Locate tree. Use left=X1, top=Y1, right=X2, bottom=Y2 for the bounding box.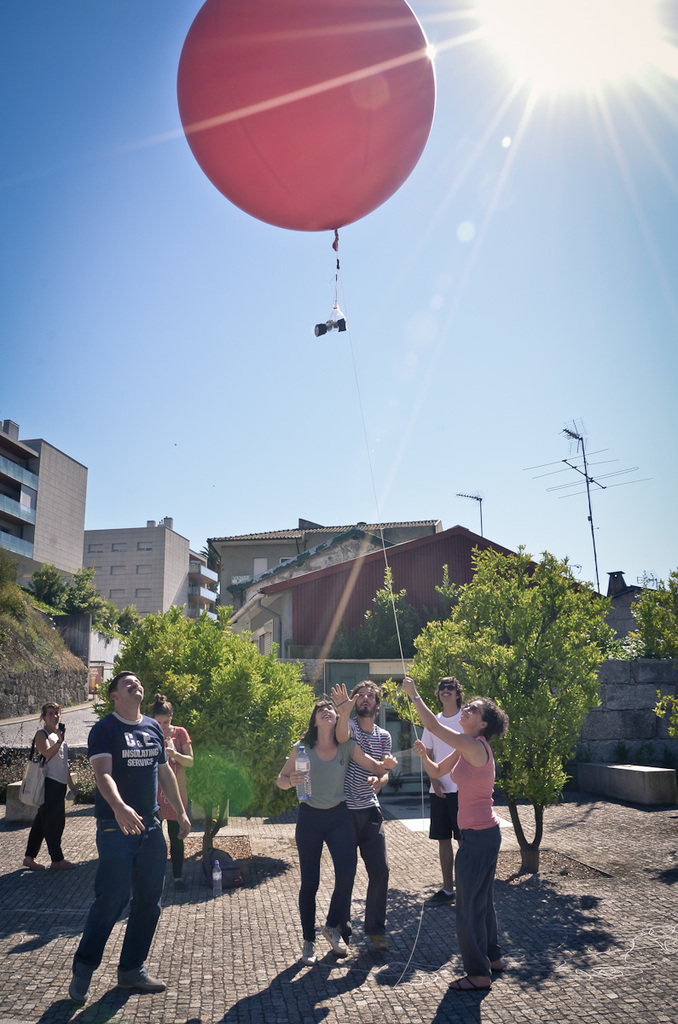
left=377, top=543, right=612, bottom=870.
